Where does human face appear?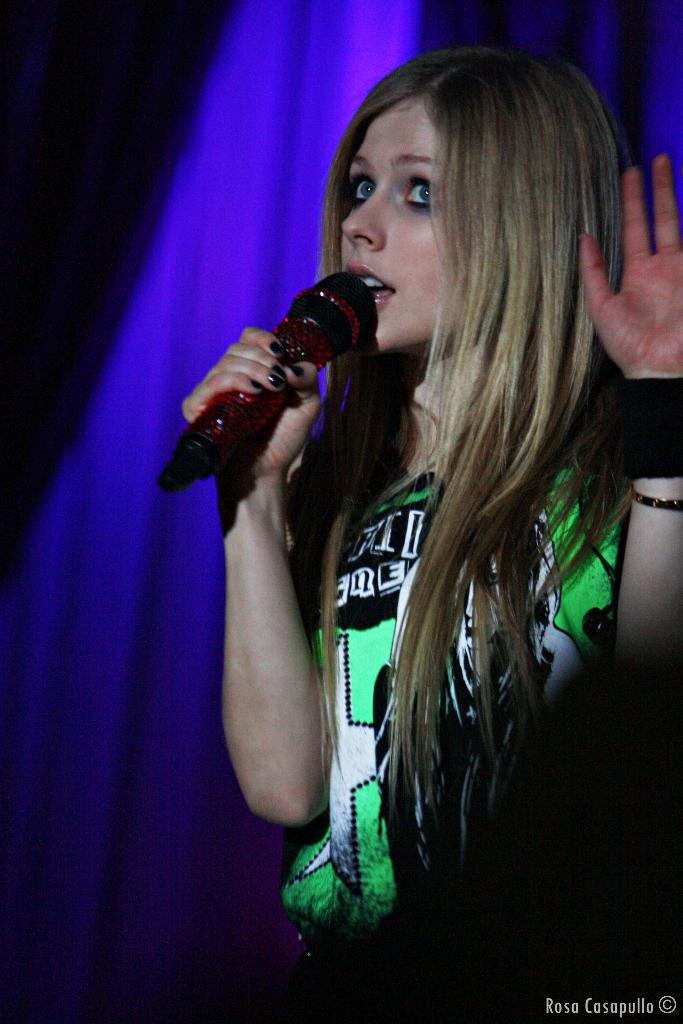
Appears at x1=340 y1=71 x2=479 y2=344.
